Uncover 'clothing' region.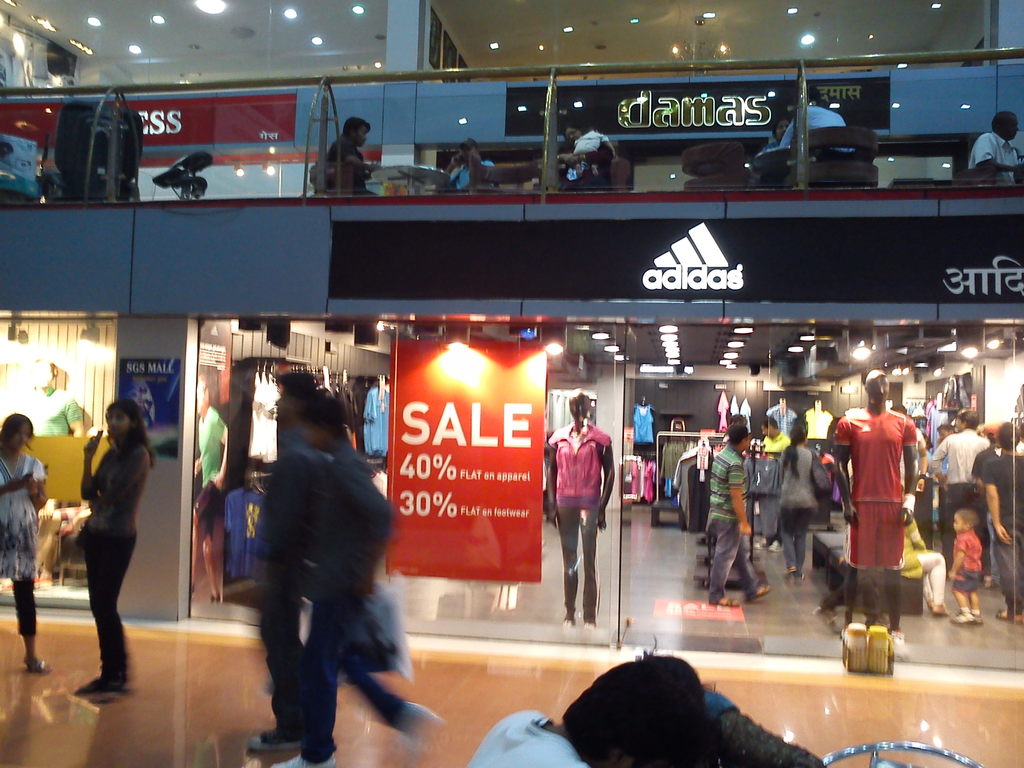
Uncovered: 556,134,612,180.
